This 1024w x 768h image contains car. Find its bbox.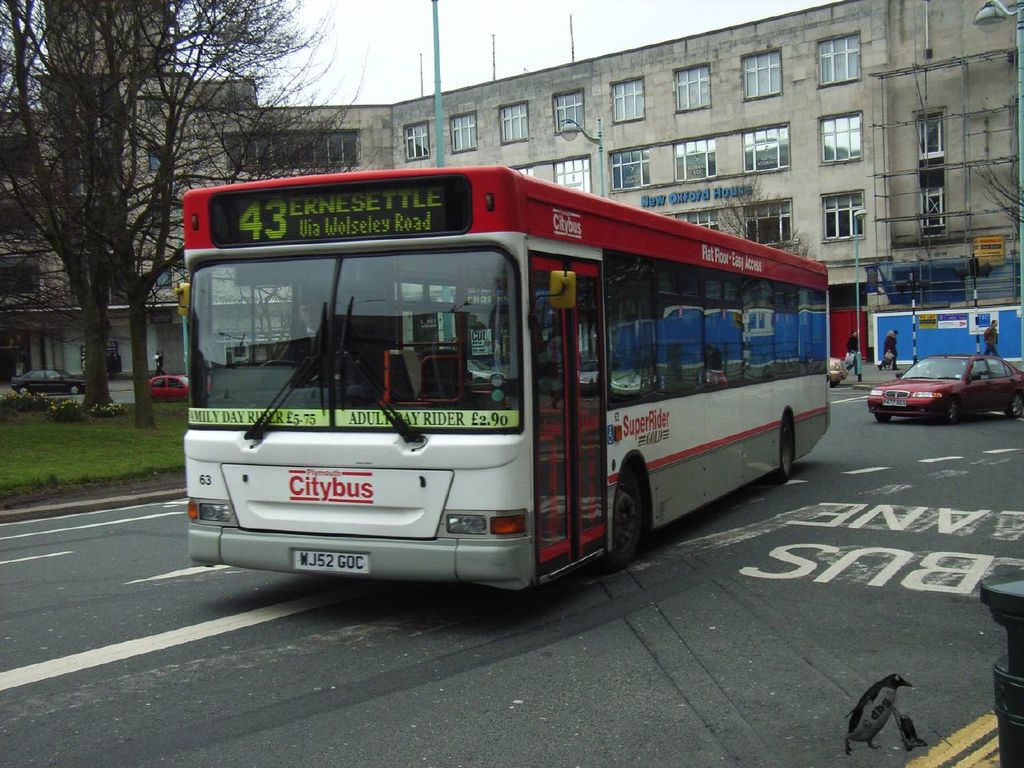
(x1=11, y1=366, x2=88, y2=394).
